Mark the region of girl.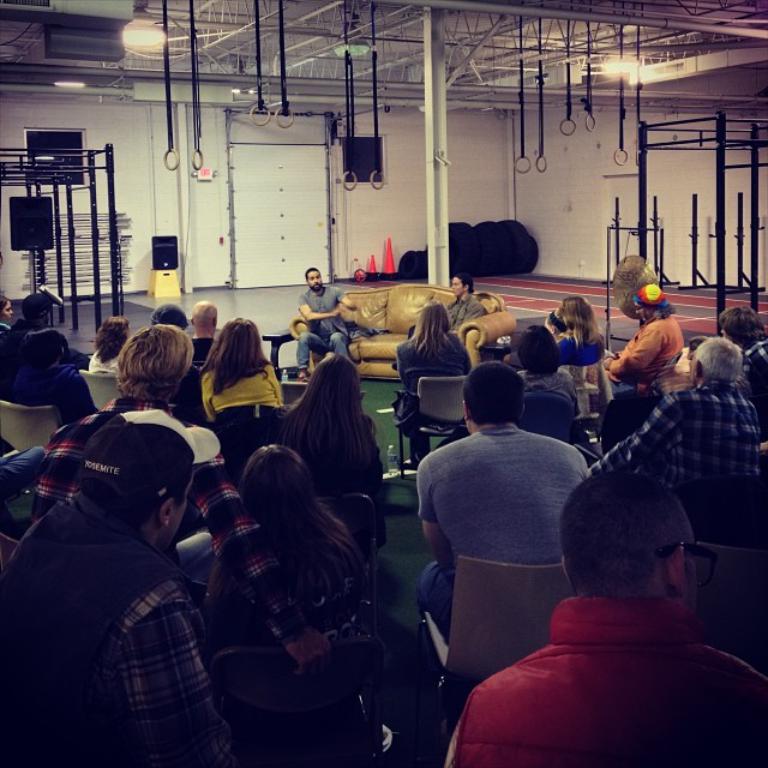
Region: bbox=[0, 292, 17, 331].
